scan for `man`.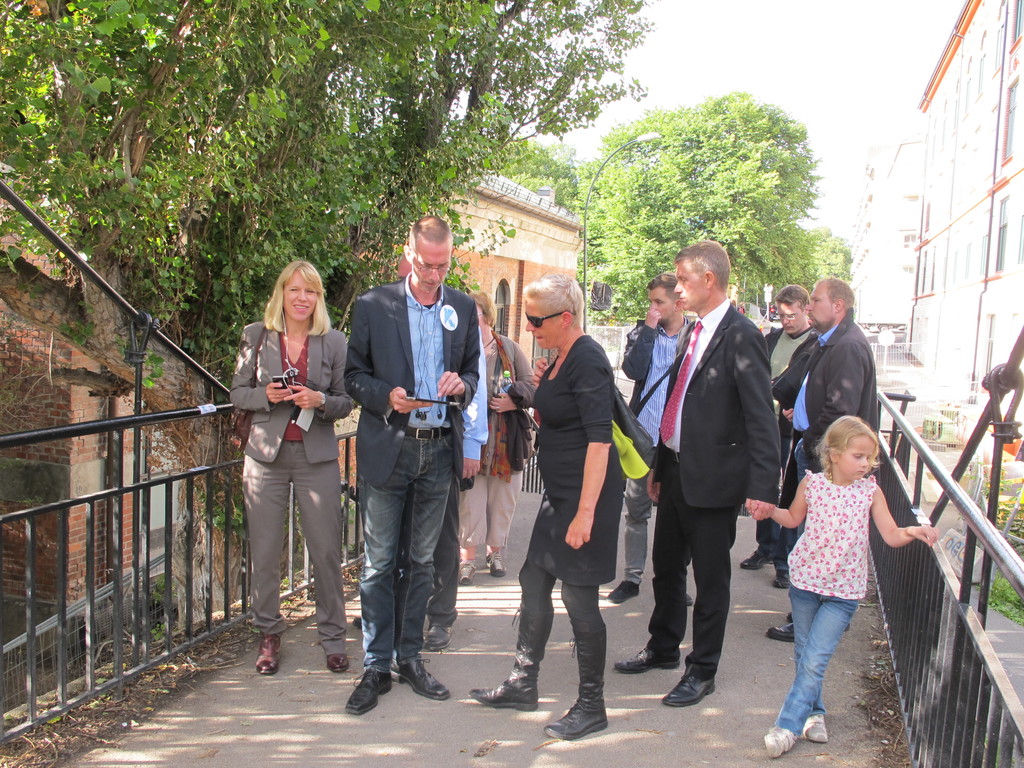
Scan result: <region>765, 278, 879, 645</region>.
